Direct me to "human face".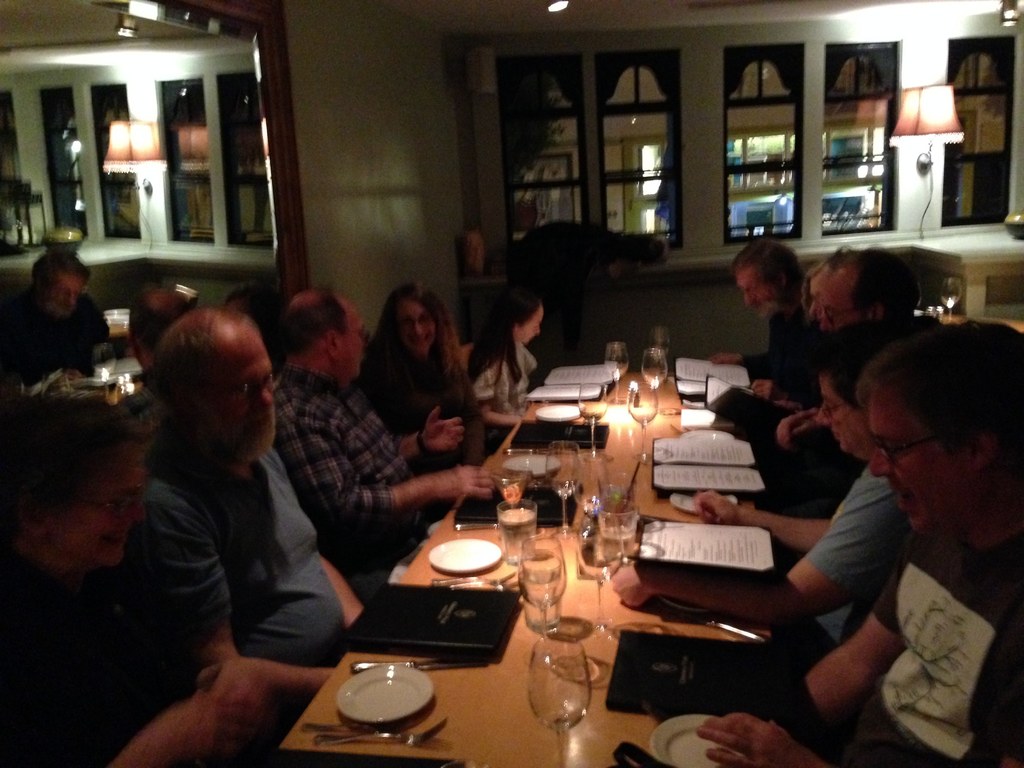
Direction: Rect(51, 269, 83, 326).
